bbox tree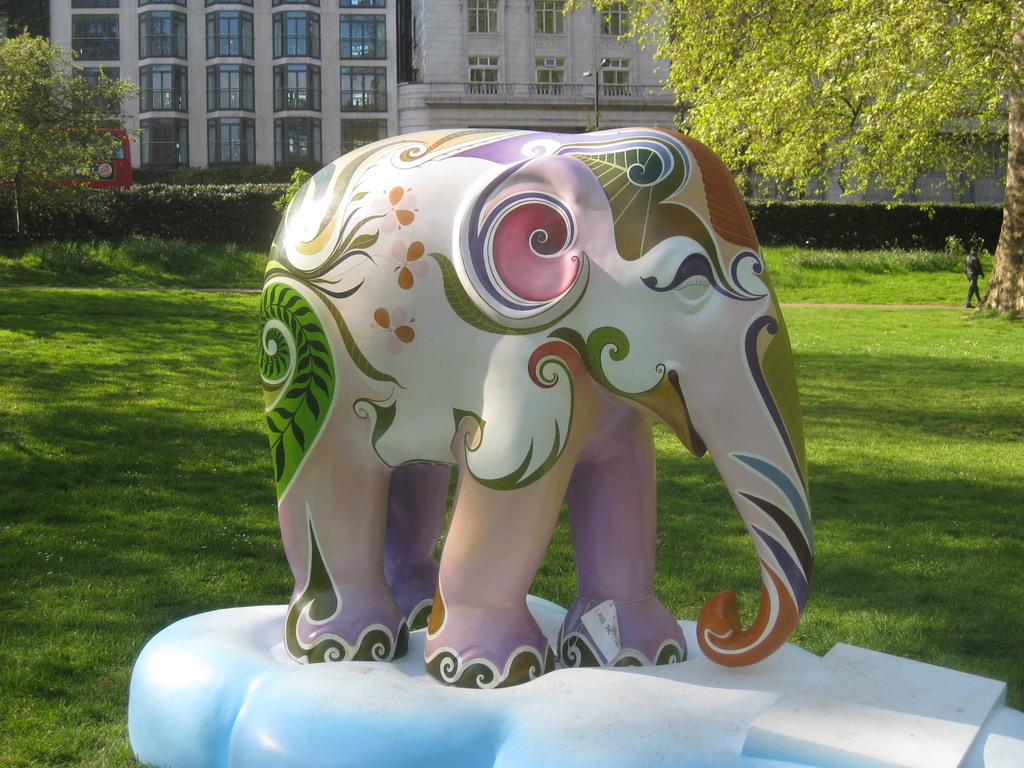
bbox=[563, 0, 1023, 315]
